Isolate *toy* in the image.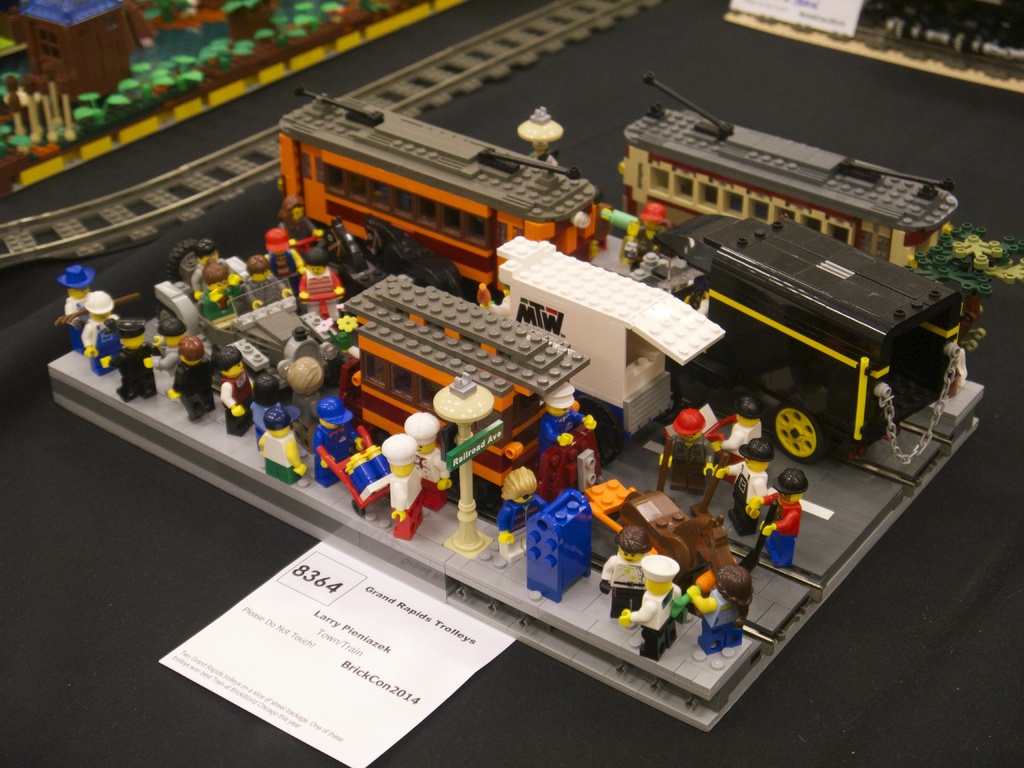
Isolated region: region(348, 435, 404, 507).
